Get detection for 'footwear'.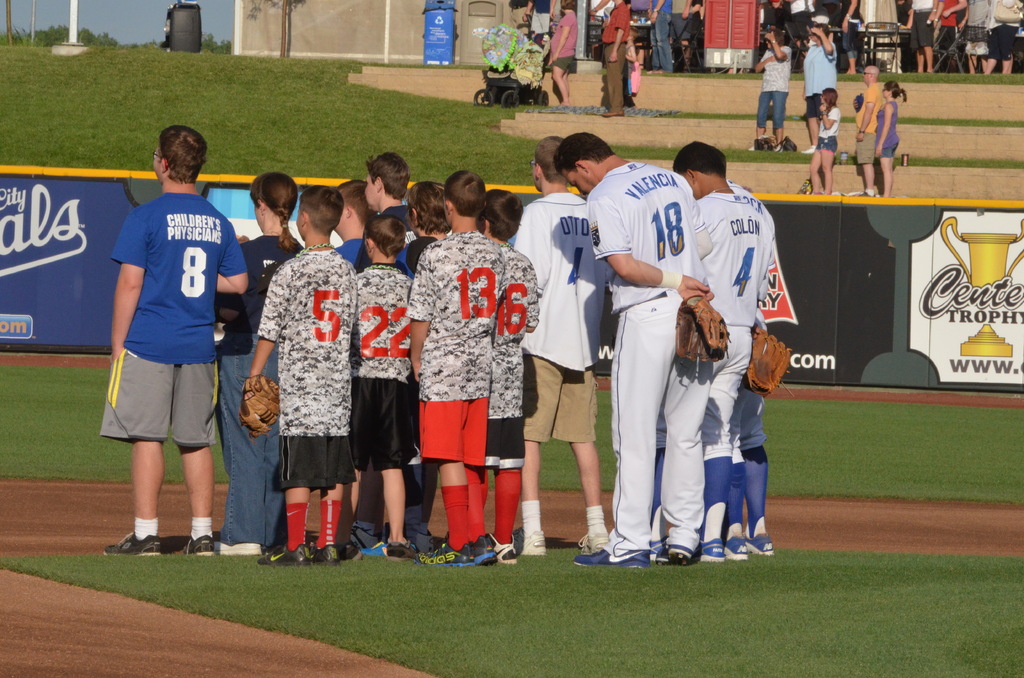
Detection: bbox(702, 539, 722, 560).
